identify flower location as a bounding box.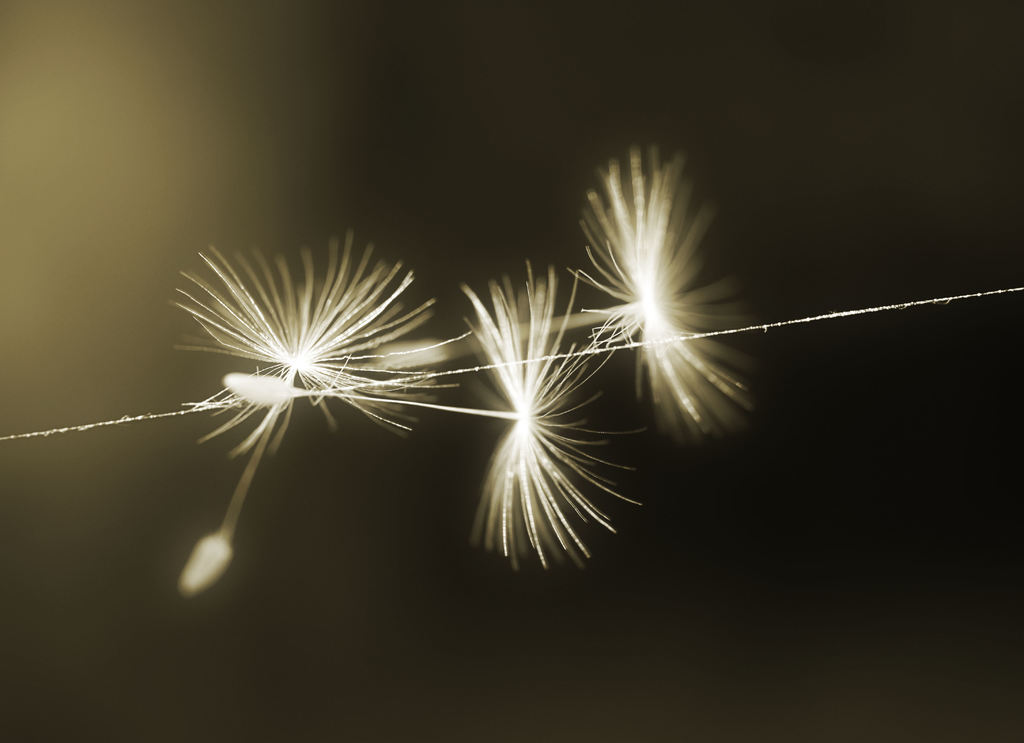
rect(168, 233, 461, 462).
